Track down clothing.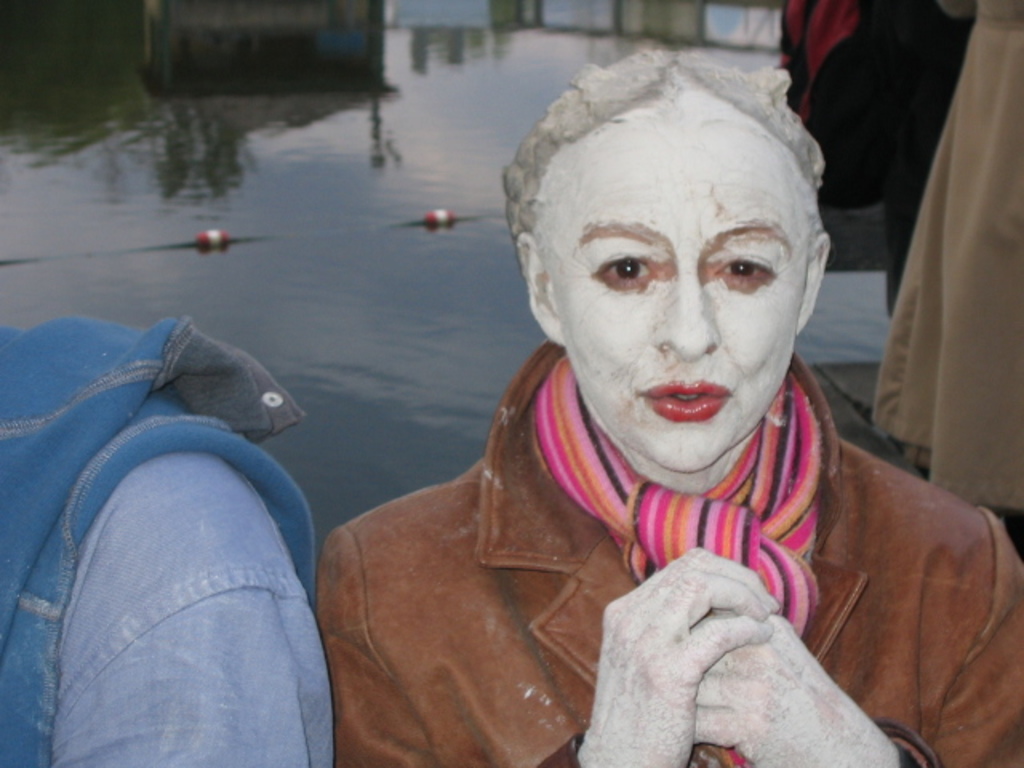
Tracked to <box>781,0,971,307</box>.
